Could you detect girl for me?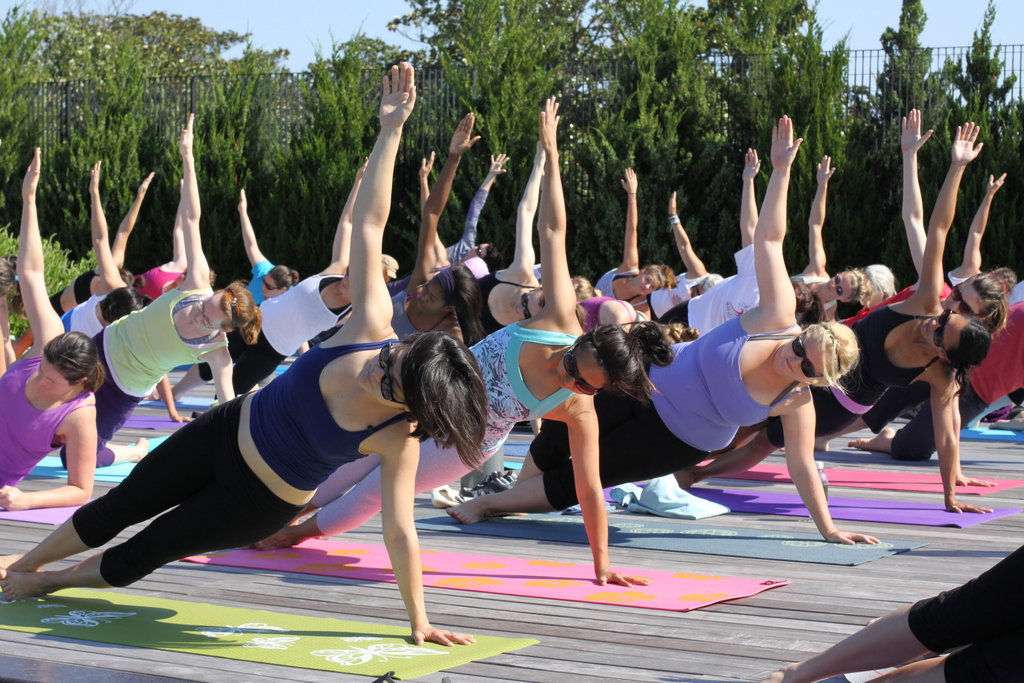
Detection result: 60 115 260 470.
